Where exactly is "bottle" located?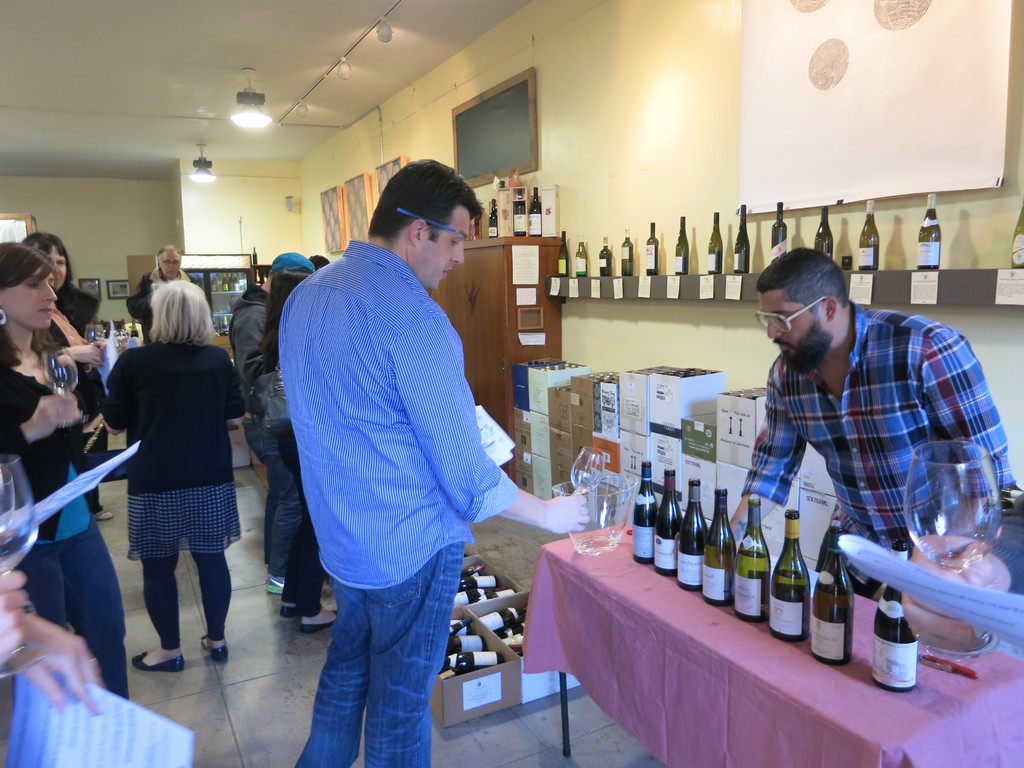
Its bounding box is bbox(458, 588, 487, 605).
